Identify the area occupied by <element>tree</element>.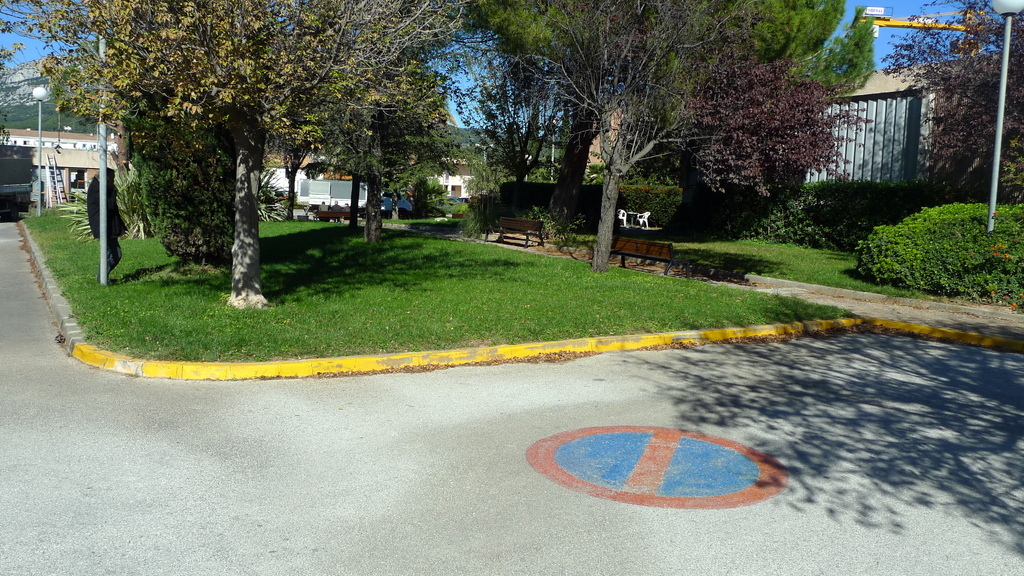
Area: rect(250, 0, 354, 224).
